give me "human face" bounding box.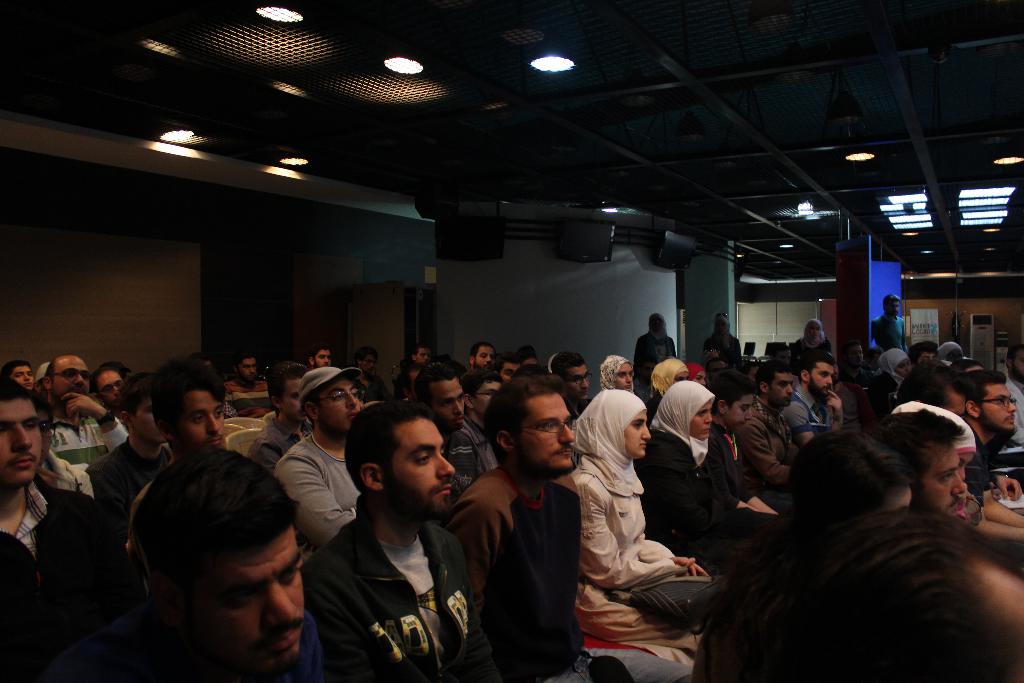
region(810, 365, 835, 394).
